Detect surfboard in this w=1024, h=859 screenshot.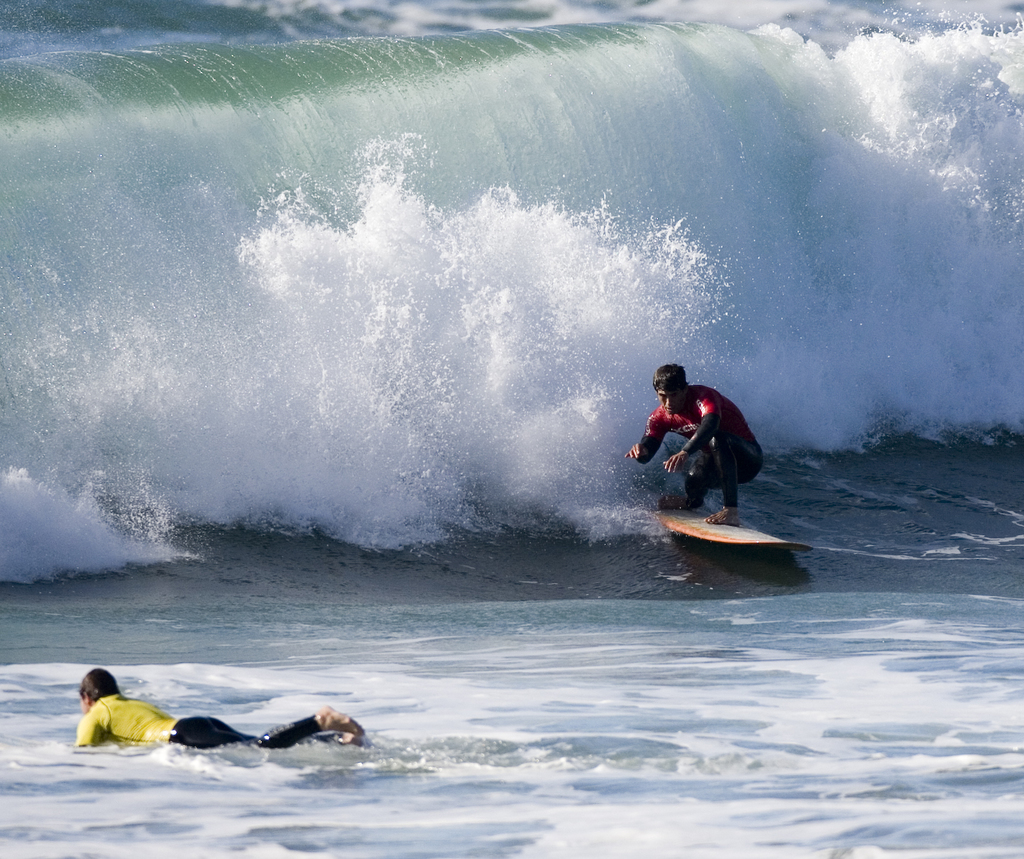
Detection: {"x1": 645, "y1": 505, "x2": 814, "y2": 557}.
